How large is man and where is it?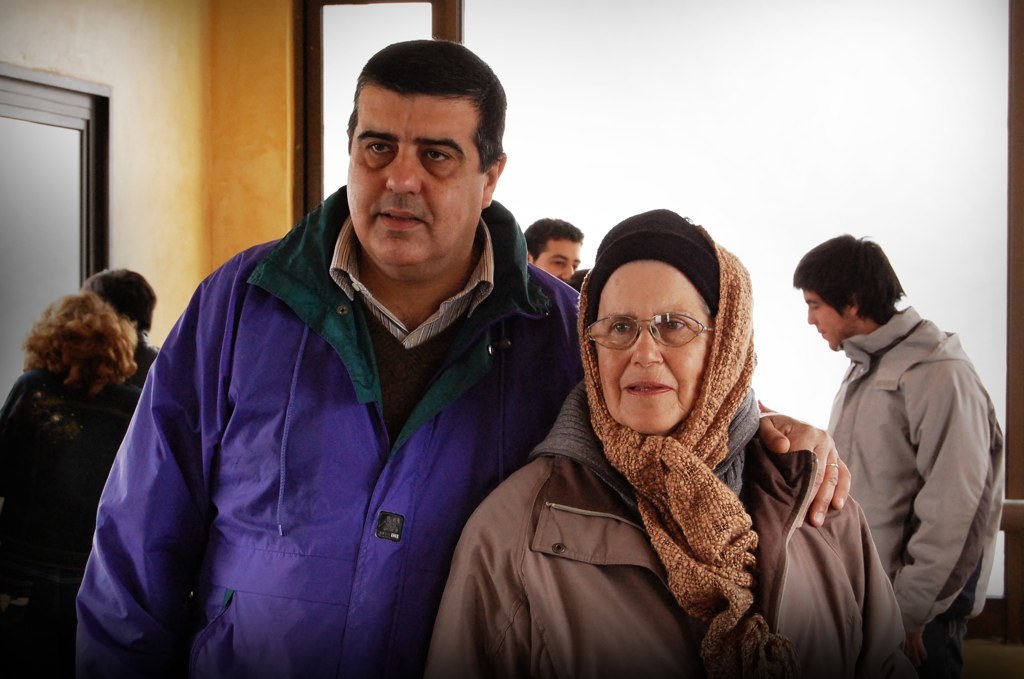
Bounding box: (61, 35, 855, 678).
